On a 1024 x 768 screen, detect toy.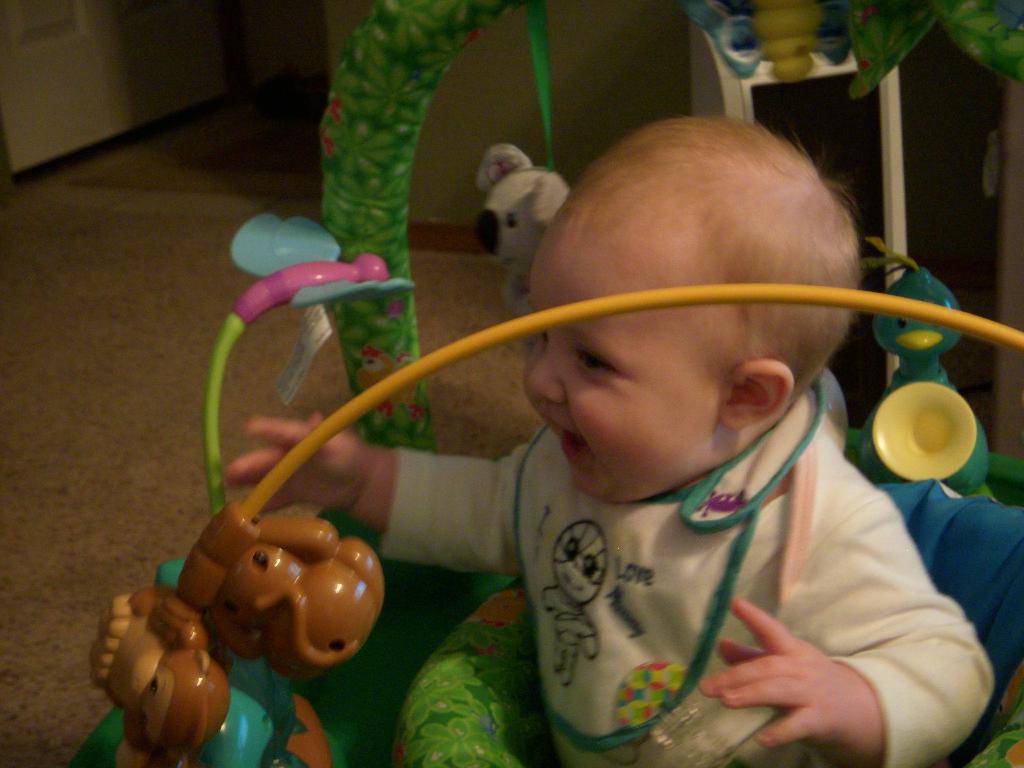
<box>856,239,994,492</box>.
